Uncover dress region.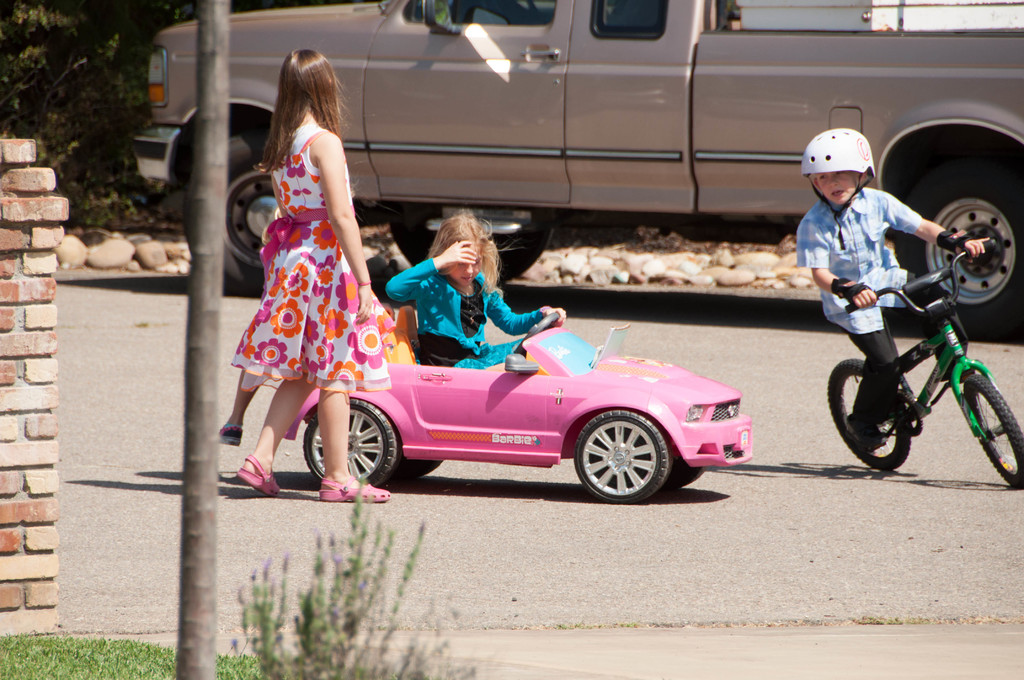
Uncovered: [230,119,390,403].
